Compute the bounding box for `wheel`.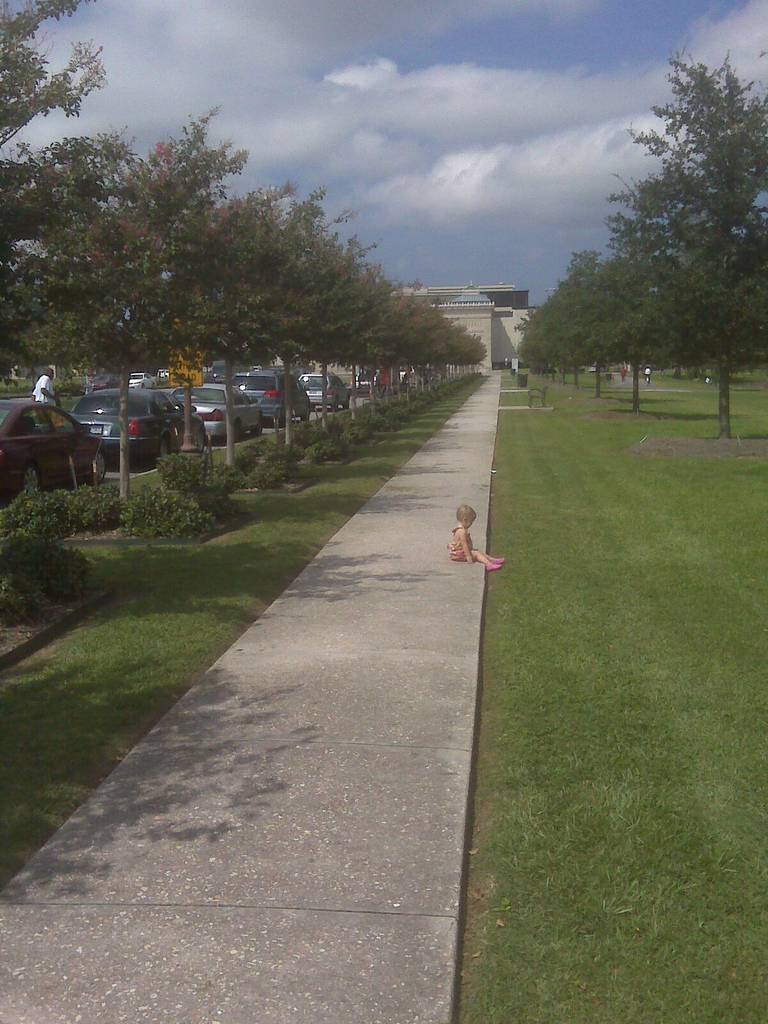
x1=195, y1=424, x2=205, y2=452.
